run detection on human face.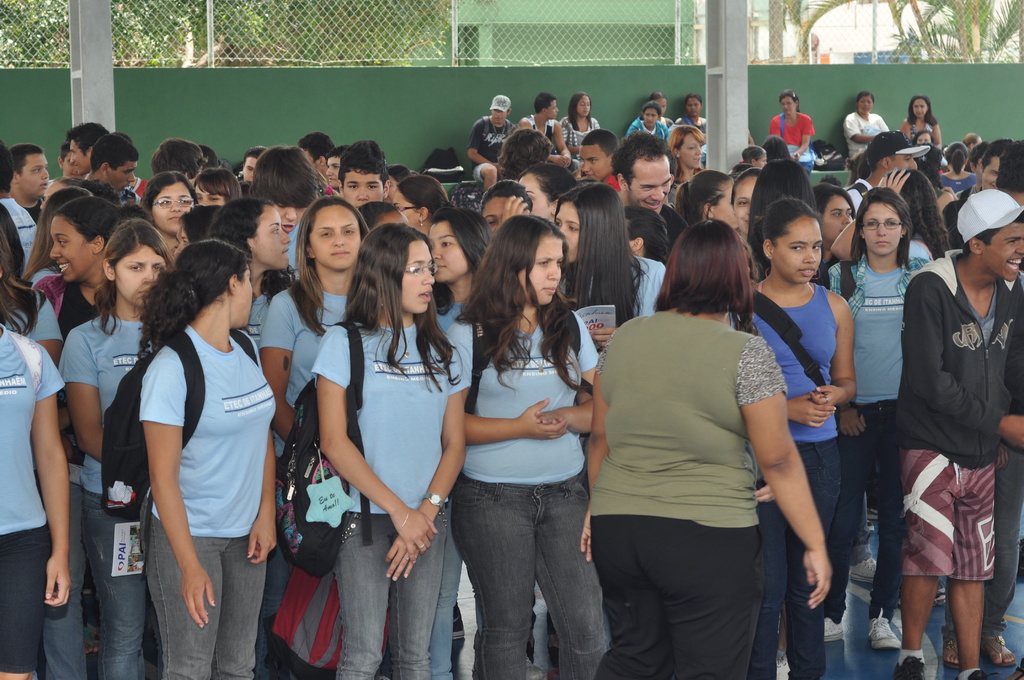
Result: (x1=772, y1=217, x2=823, y2=283).
